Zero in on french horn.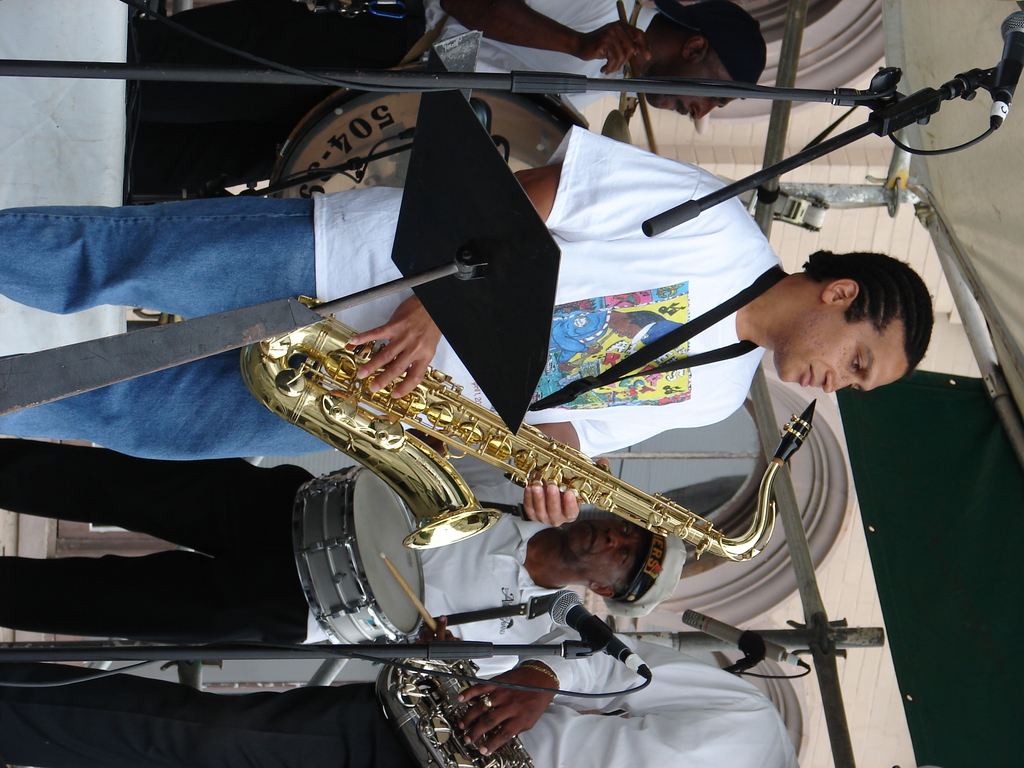
Zeroed in: region(223, 300, 774, 592).
